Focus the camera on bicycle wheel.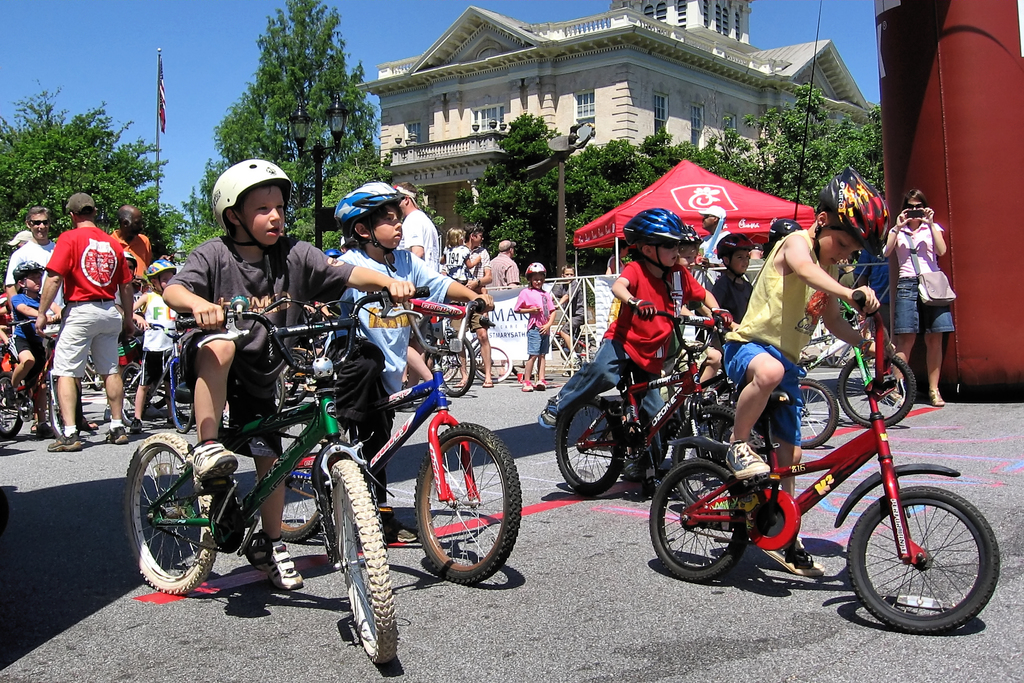
Focus region: x1=438, y1=353, x2=464, y2=379.
